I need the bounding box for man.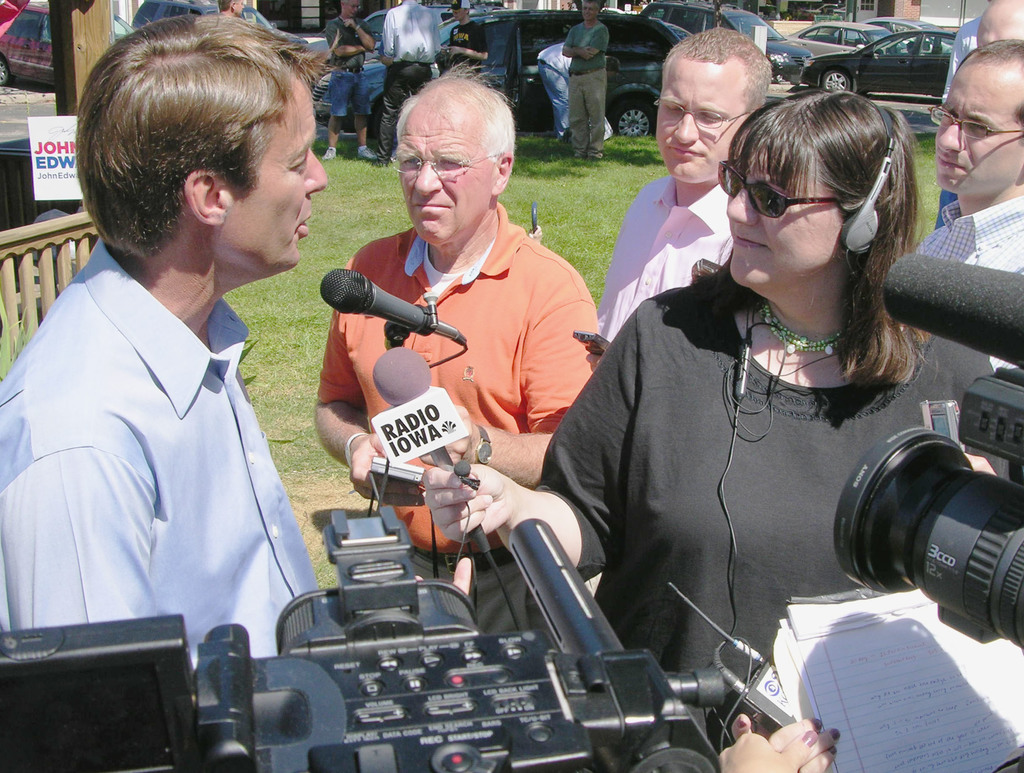
Here it is: left=902, top=22, right=1023, bottom=405.
